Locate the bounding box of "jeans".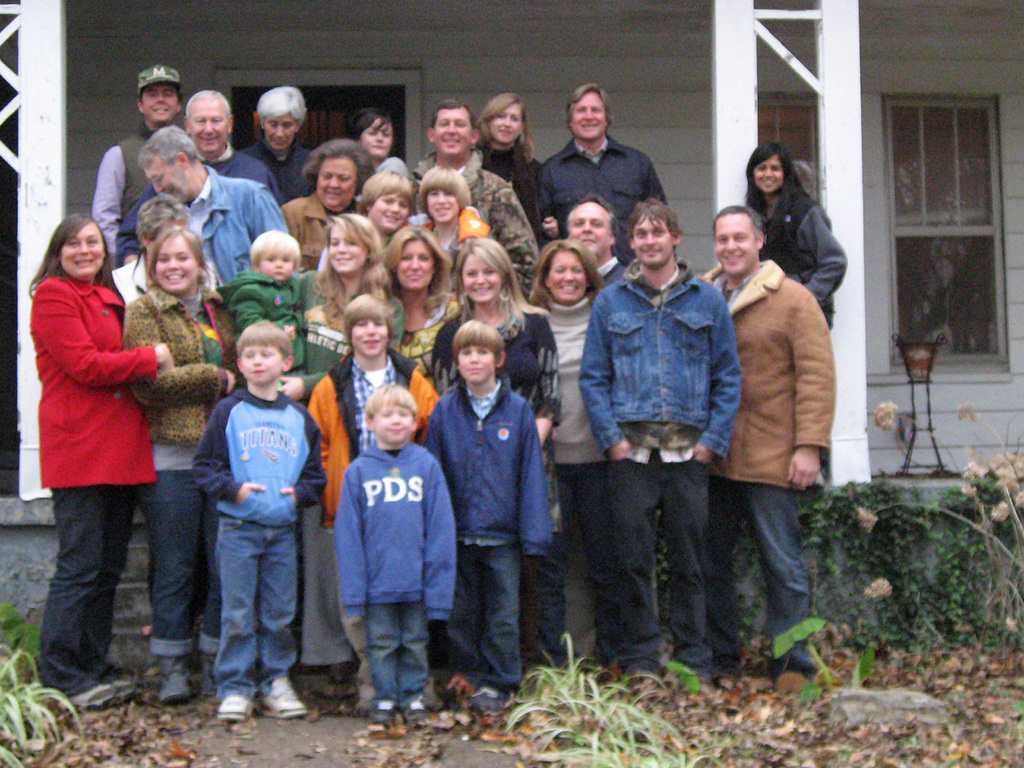
Bounding box: BBox(214, 507, 297, 688).
